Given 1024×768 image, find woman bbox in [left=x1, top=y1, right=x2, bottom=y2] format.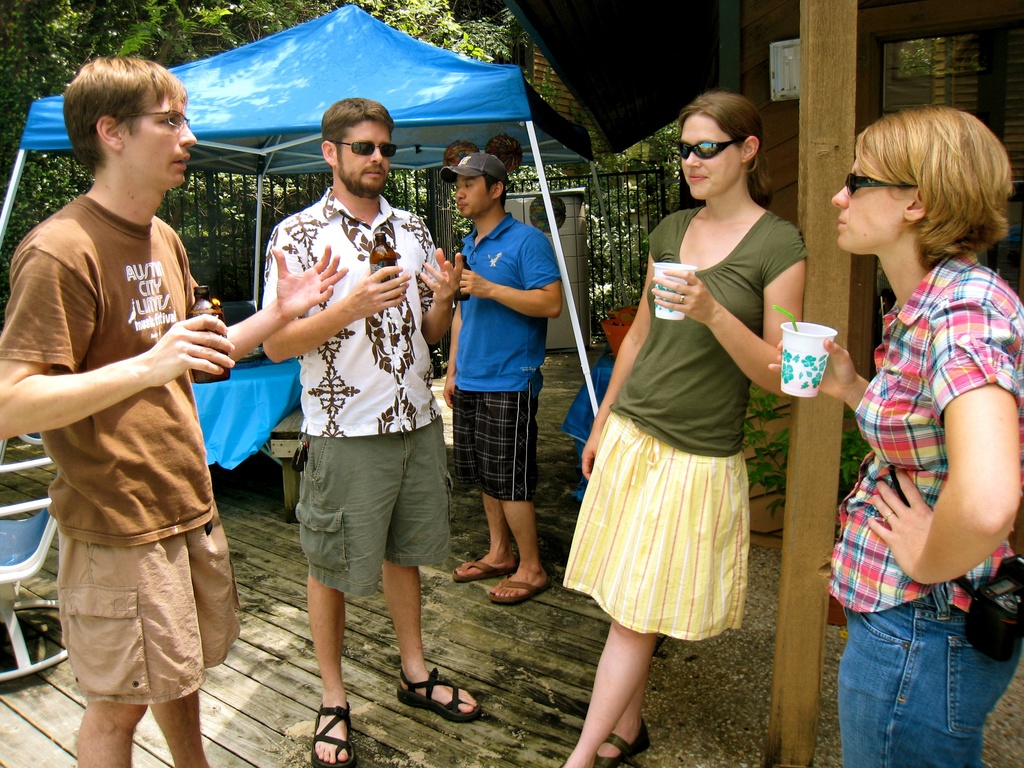
[left=575, top=95, right=790, bottom=691].
